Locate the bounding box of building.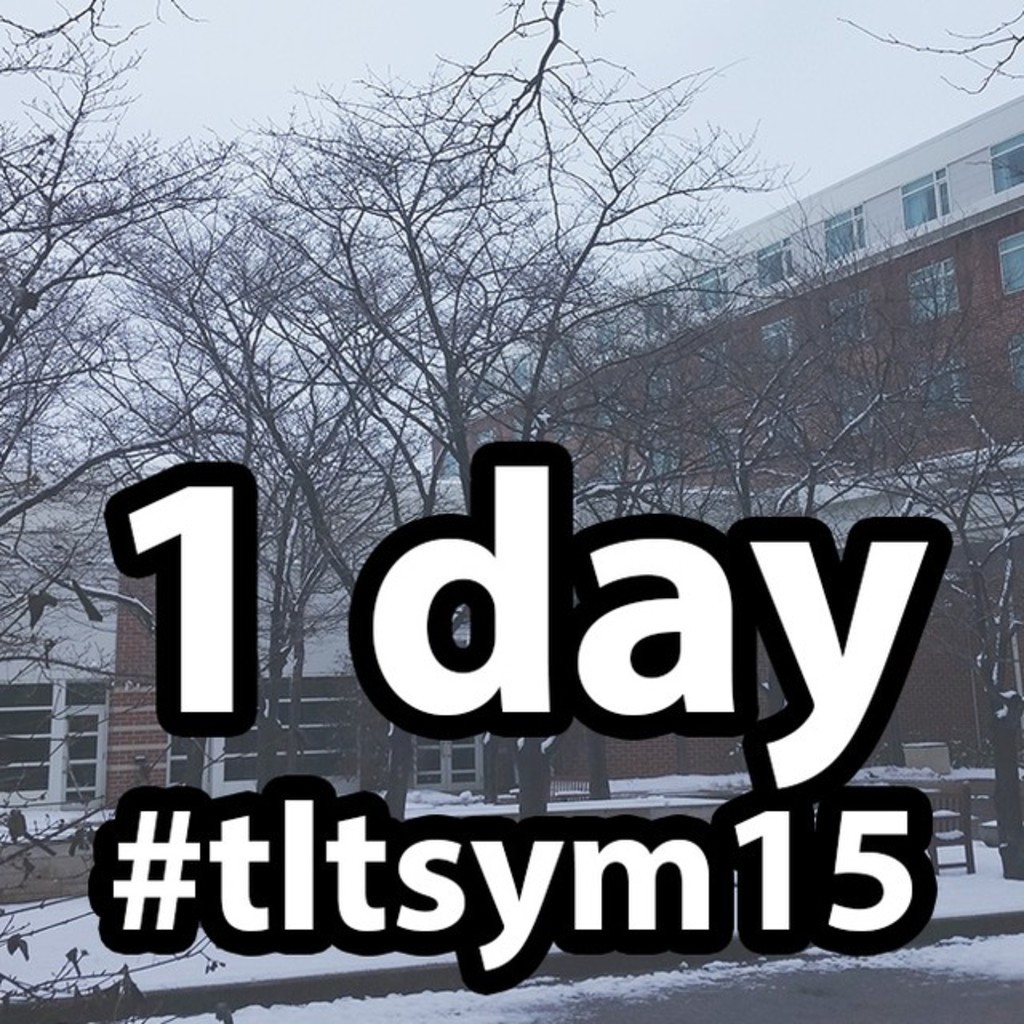
Bounding box: rect(440, 86, 1022, 691).
